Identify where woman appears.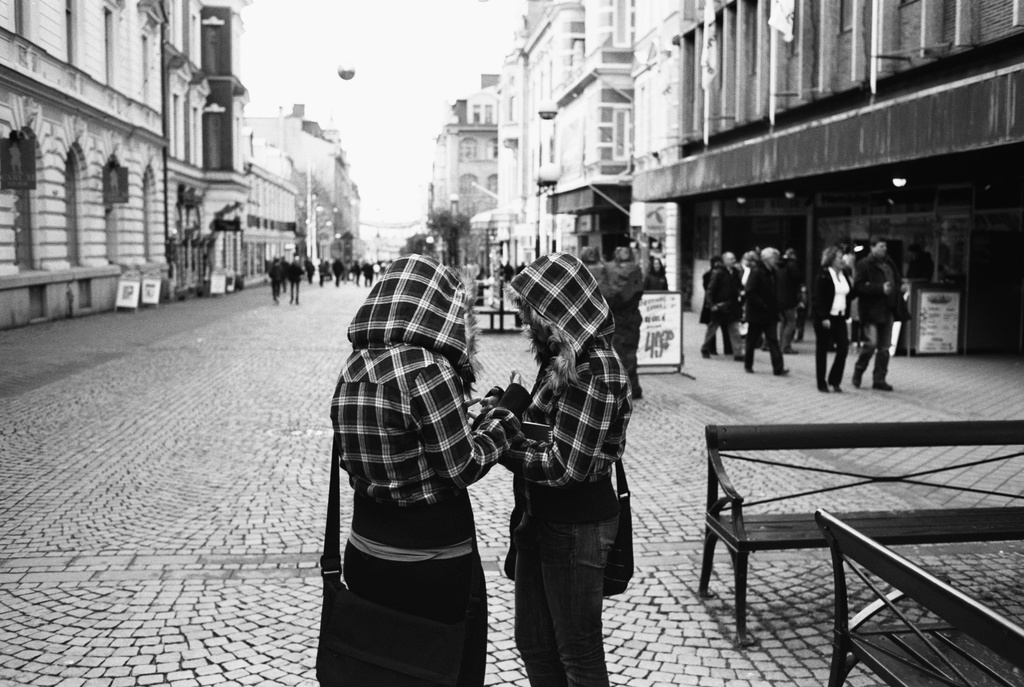
Appears at locate(471, 256, 632, 686).
